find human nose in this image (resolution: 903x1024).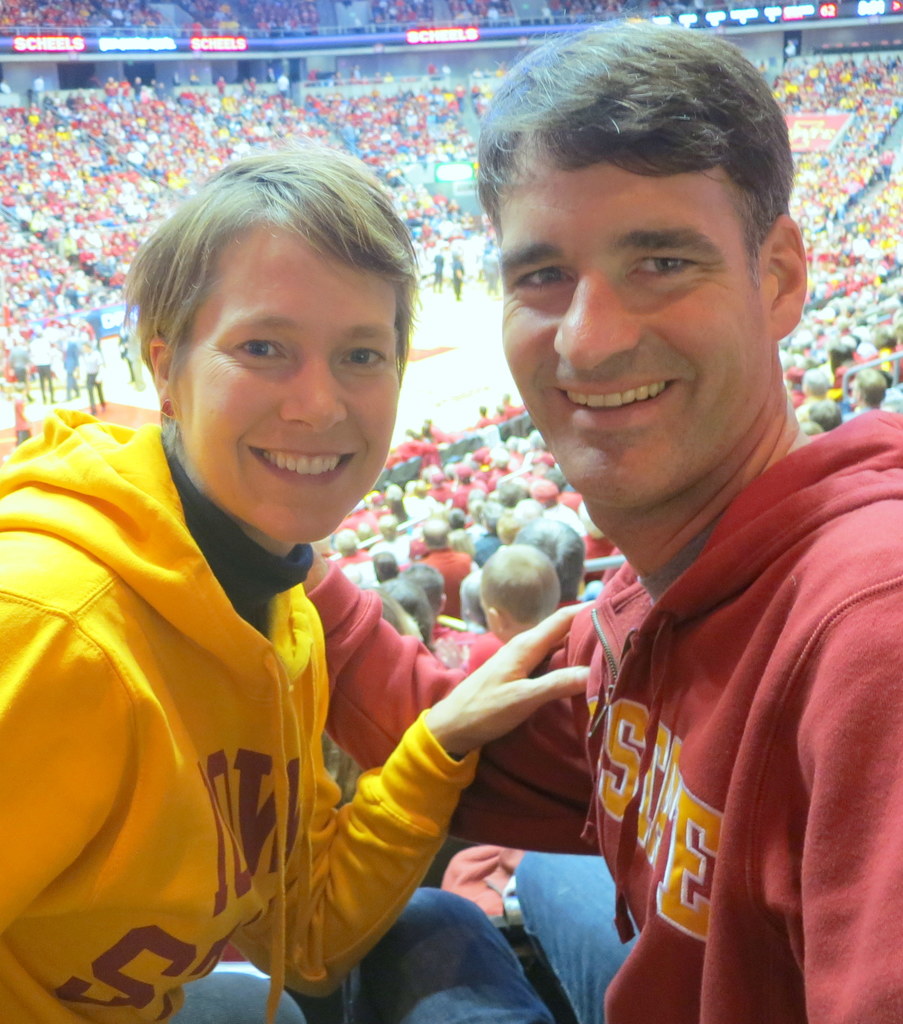
Rect(272, 345, 349, 436).
